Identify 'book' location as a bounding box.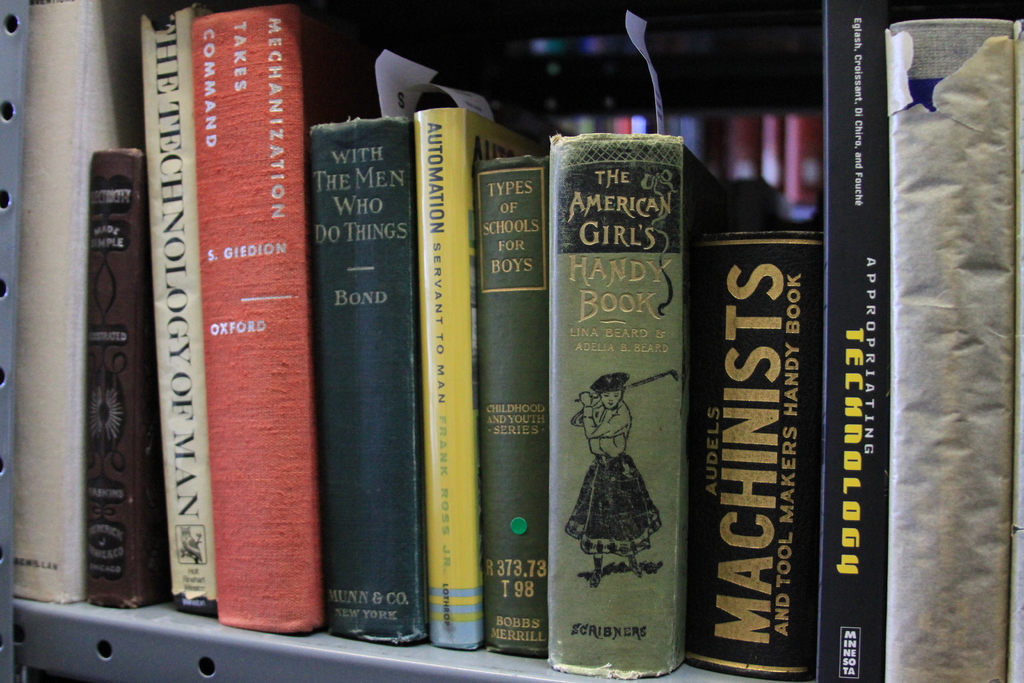
box(817, 0, 900, 682).
